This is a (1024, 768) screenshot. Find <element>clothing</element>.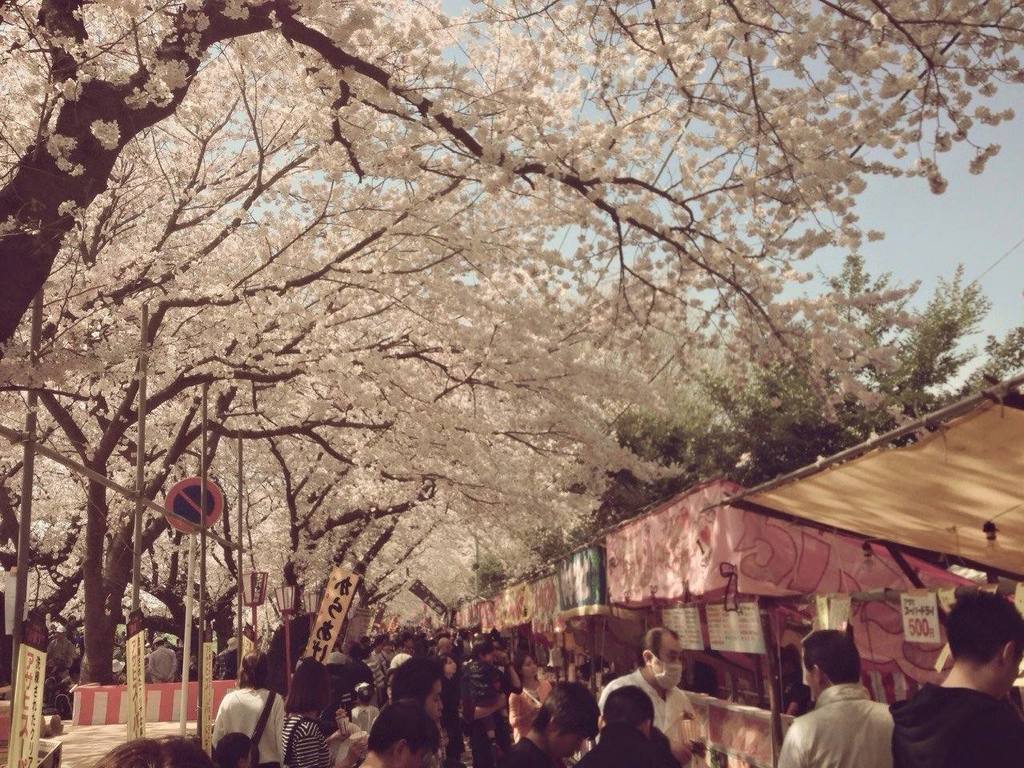
Bounding box: [787, 657, 904, 767].
